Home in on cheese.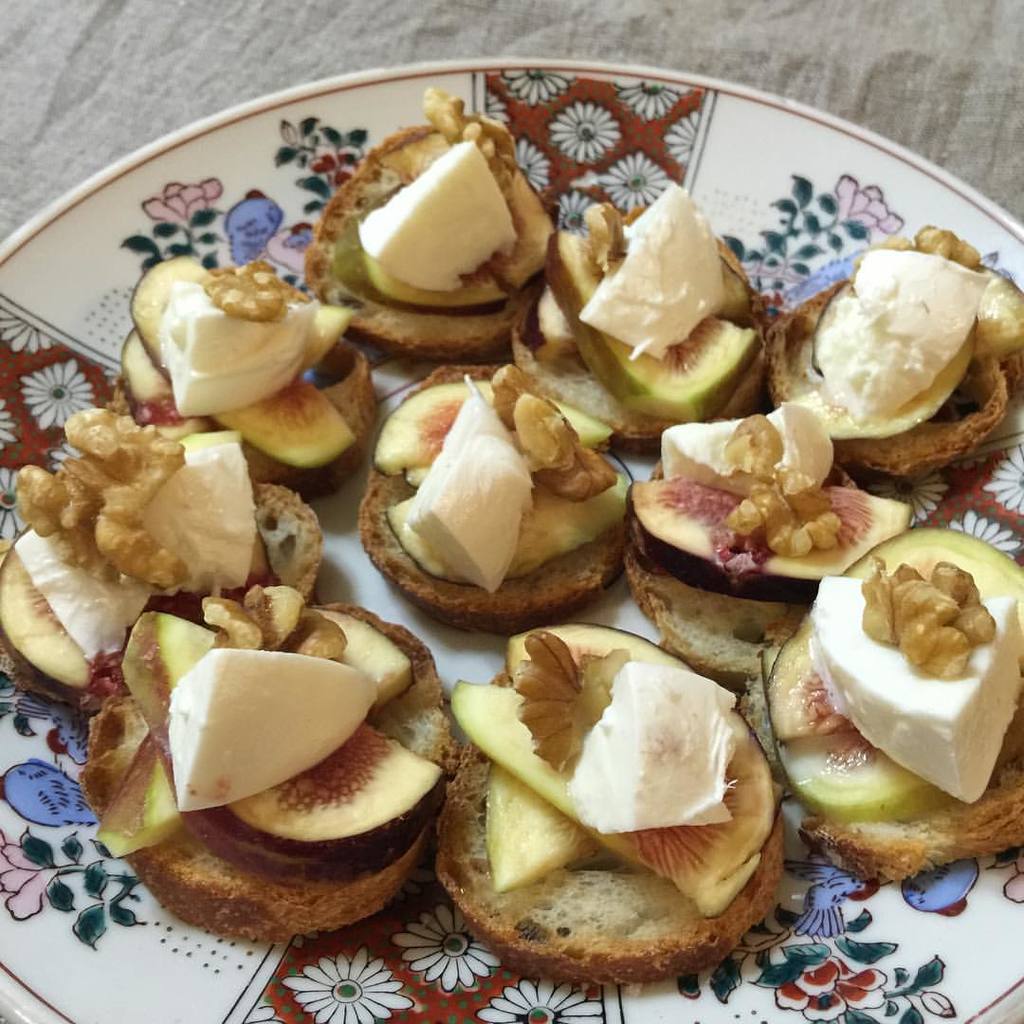
Homed in at bbox(409, 374, 534, 598).
